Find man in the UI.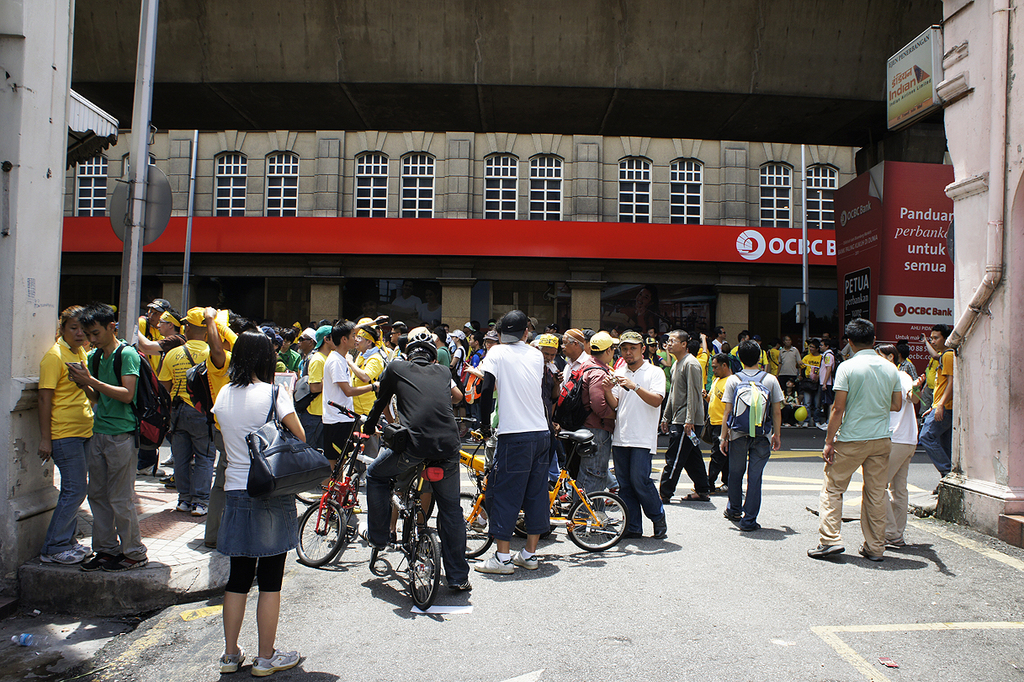
UI element at 66/306/147/576.
